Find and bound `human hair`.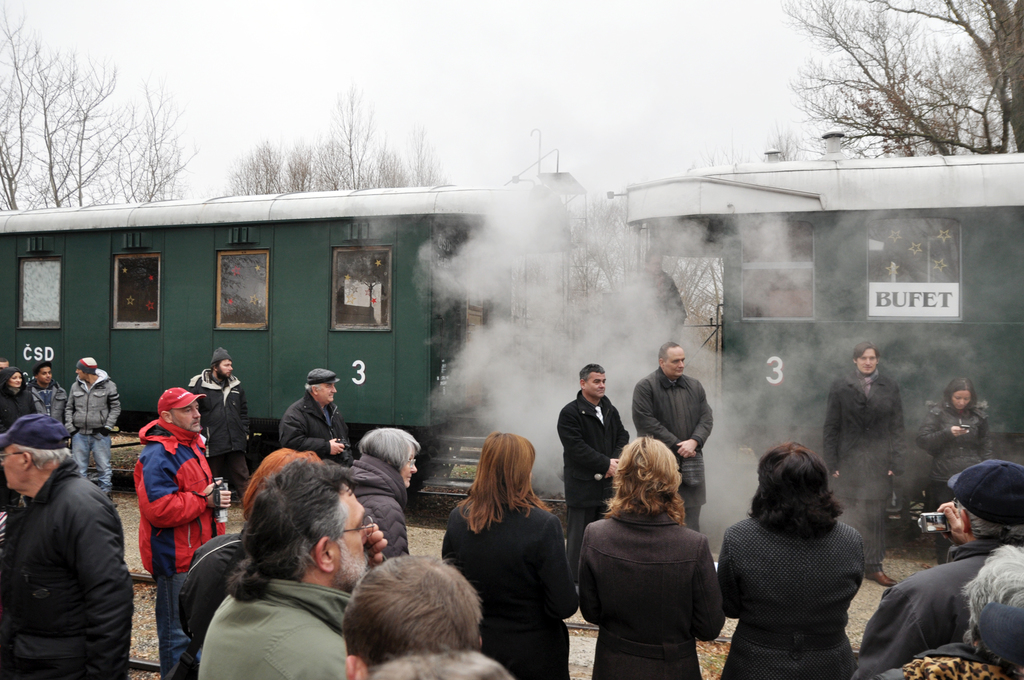
Bound: box=[853, 340, 881, 368].
